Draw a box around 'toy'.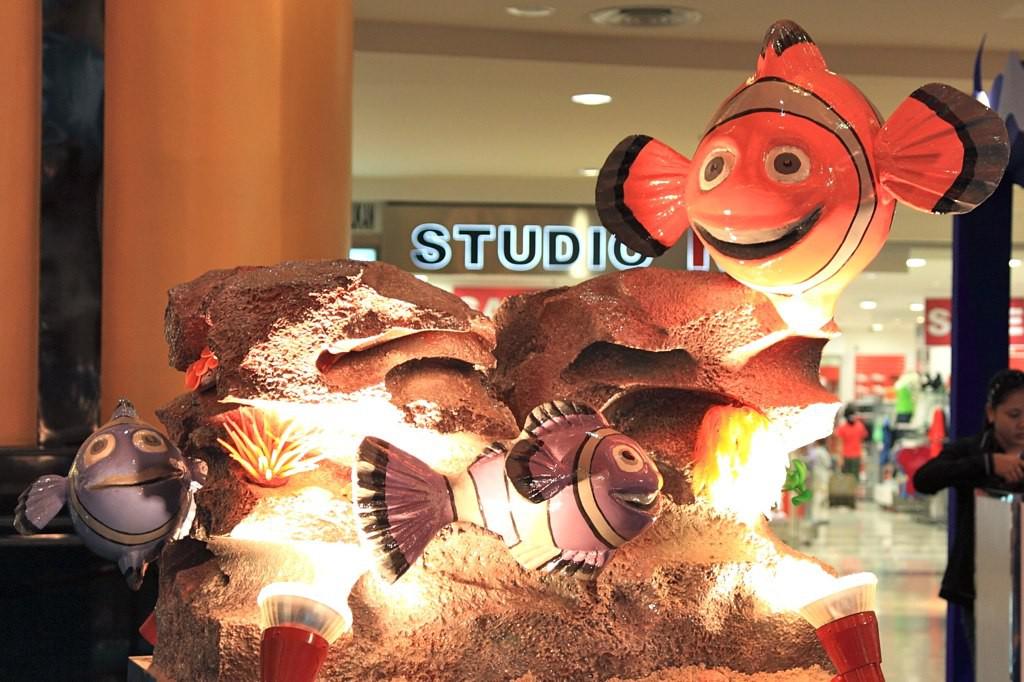
locate(334, 382, 664, 599).
